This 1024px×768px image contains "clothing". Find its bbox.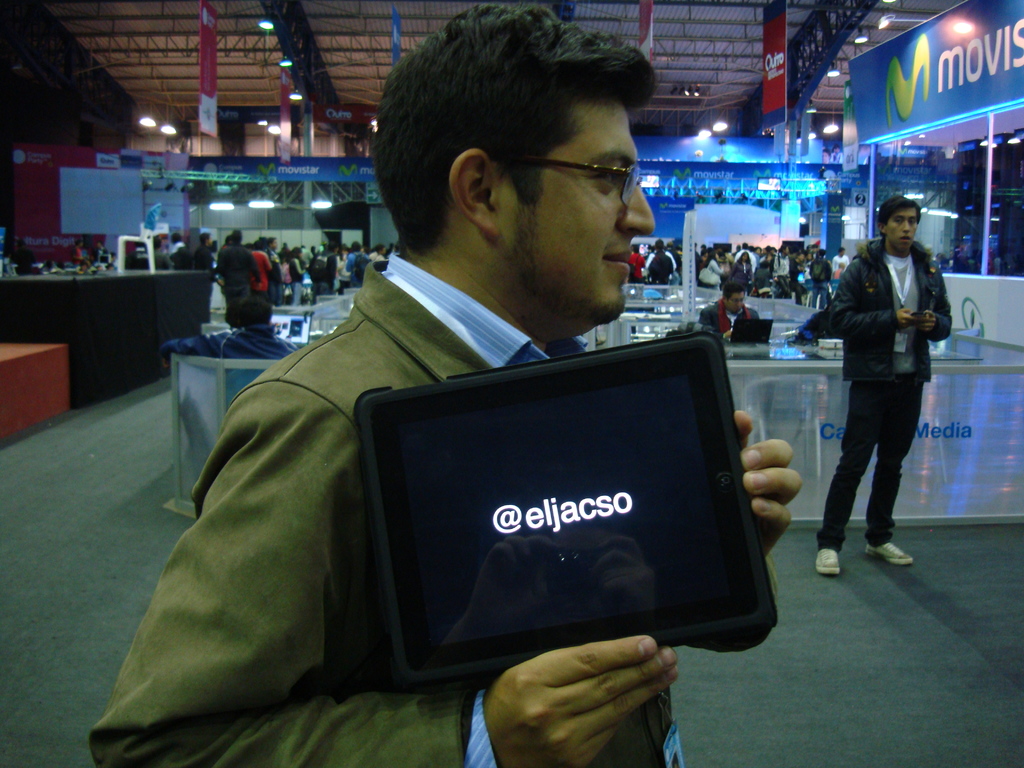
rect(74, 250, 86, 264).
